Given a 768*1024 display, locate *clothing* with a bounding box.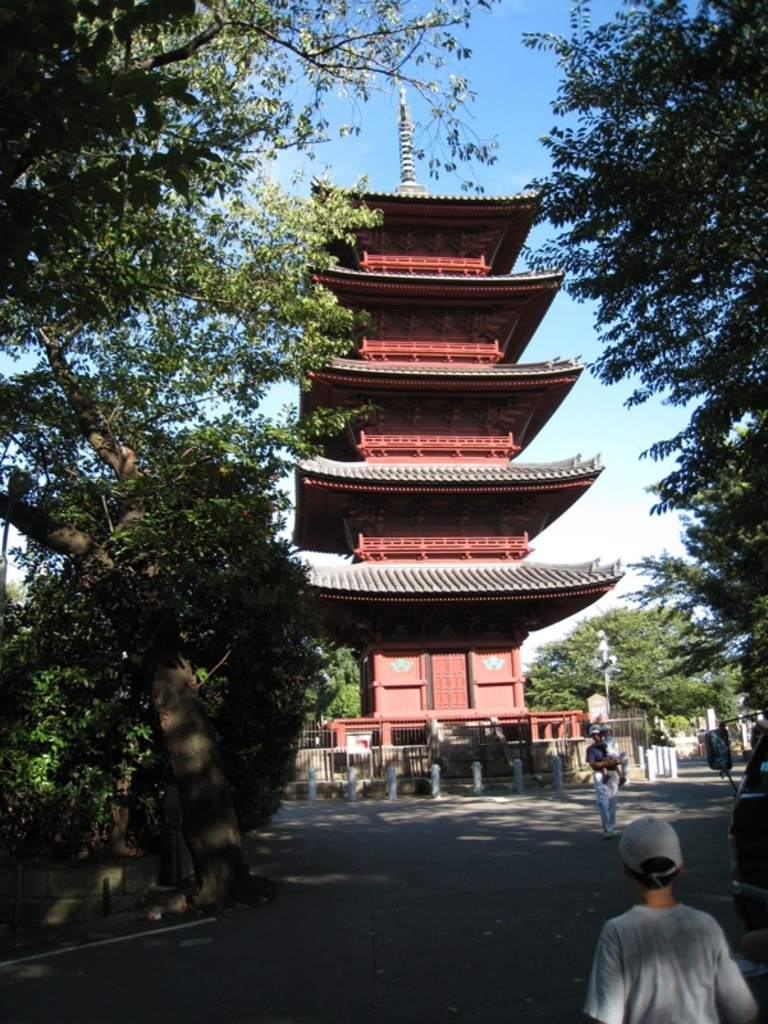
Located: bbox=(591, 881, 760, 1009).
